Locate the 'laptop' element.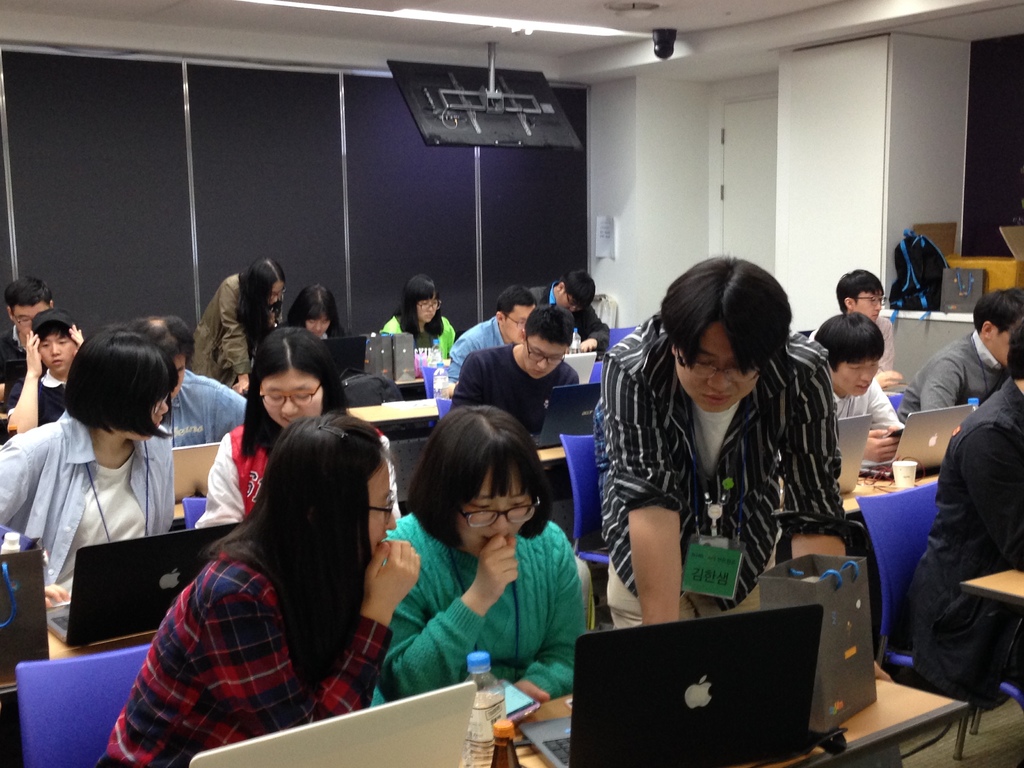
Element bbox: region(534, 385, 599, 448).
